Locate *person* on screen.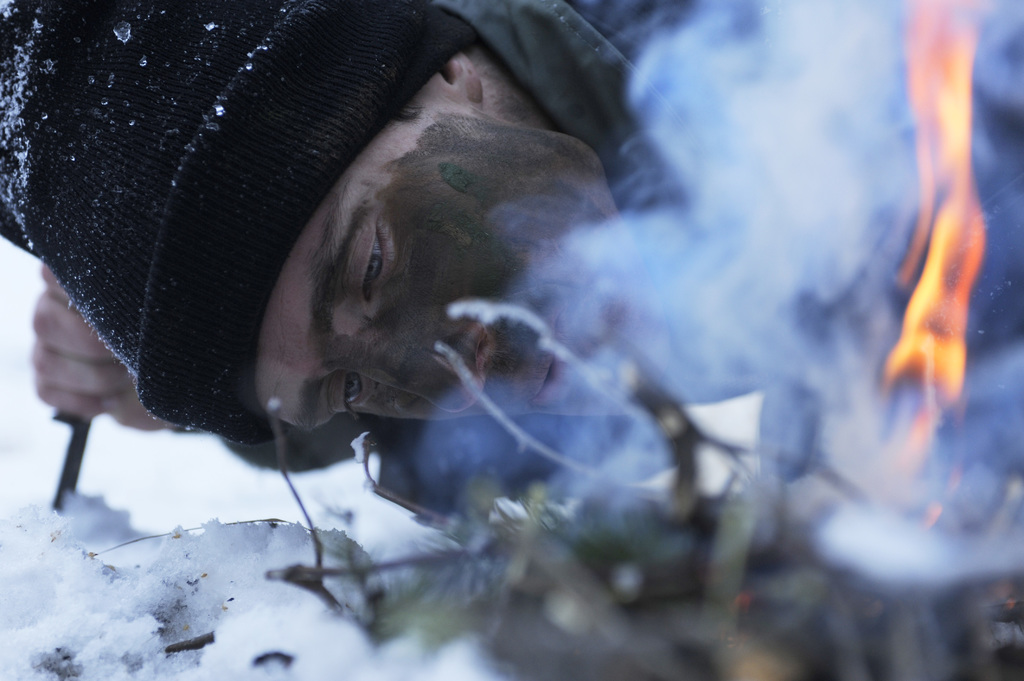
On screen at crop(86, 22, 920, 631).
